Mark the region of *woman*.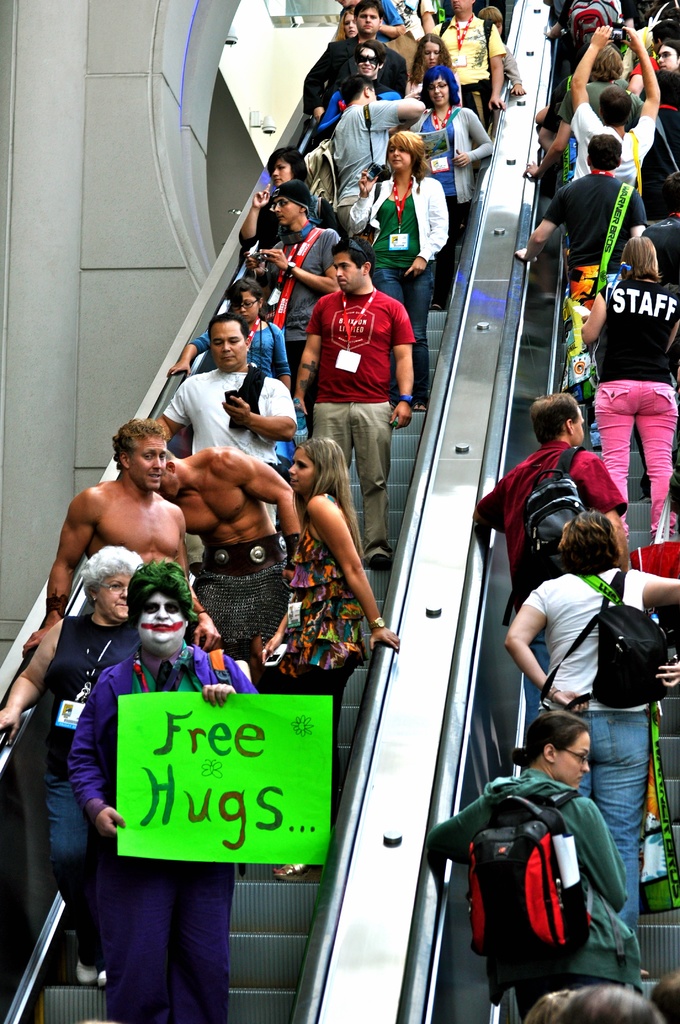
Region: 330, 1, 363, 43.
